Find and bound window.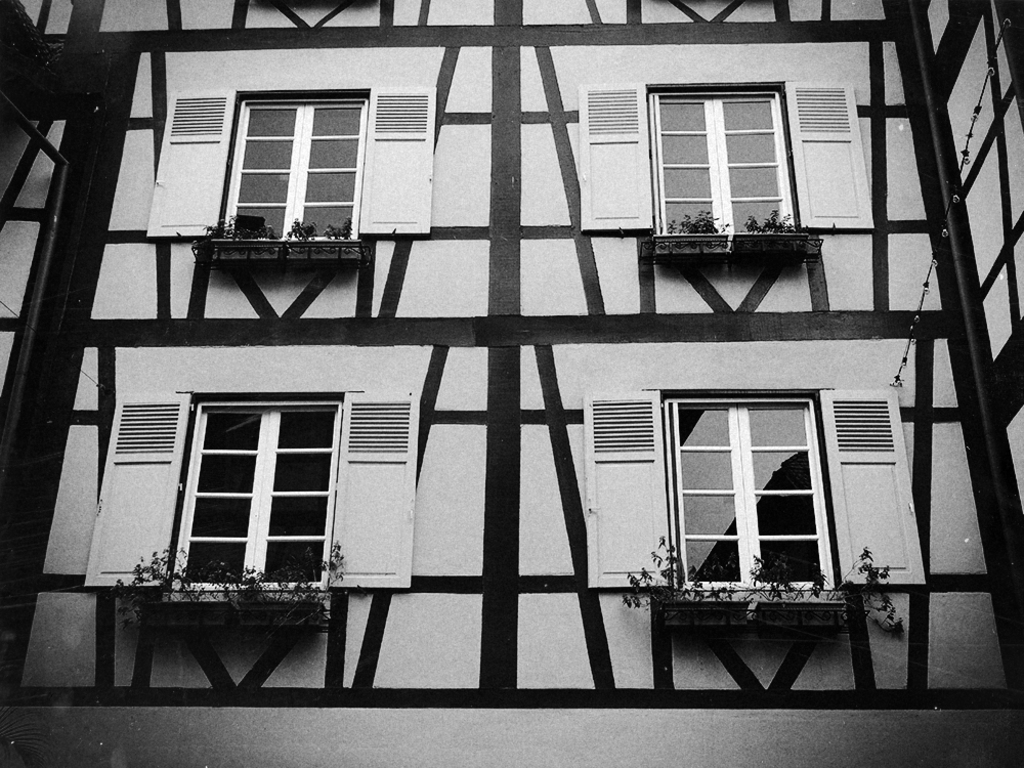
Bound: <bbox>646, 79, 798, 232</bbox>.
